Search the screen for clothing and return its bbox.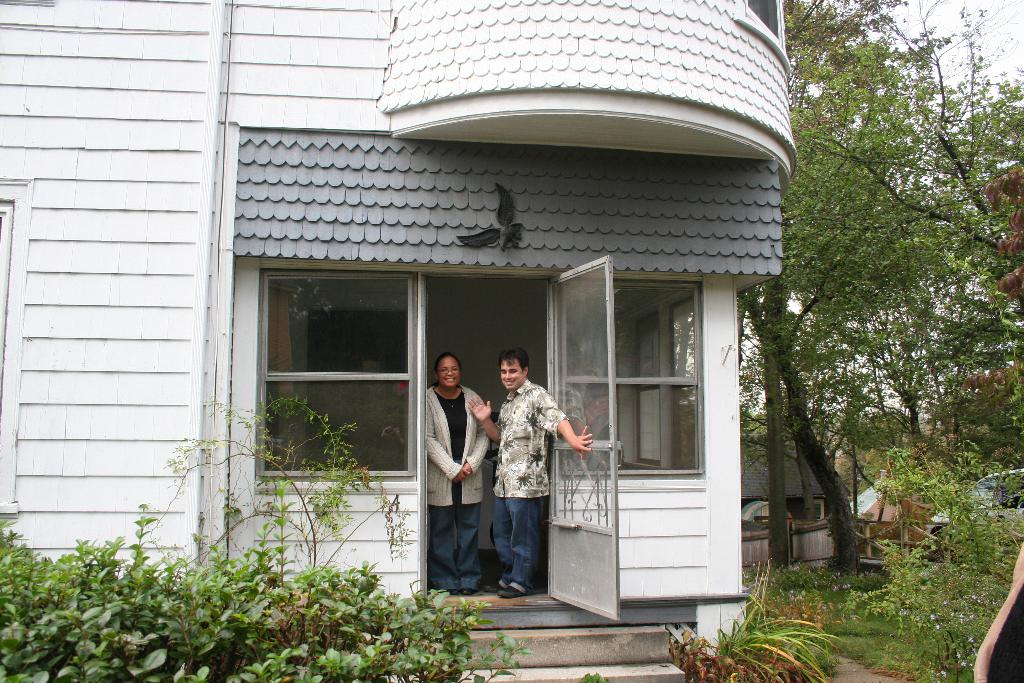
Found: 420 383 492 588.
